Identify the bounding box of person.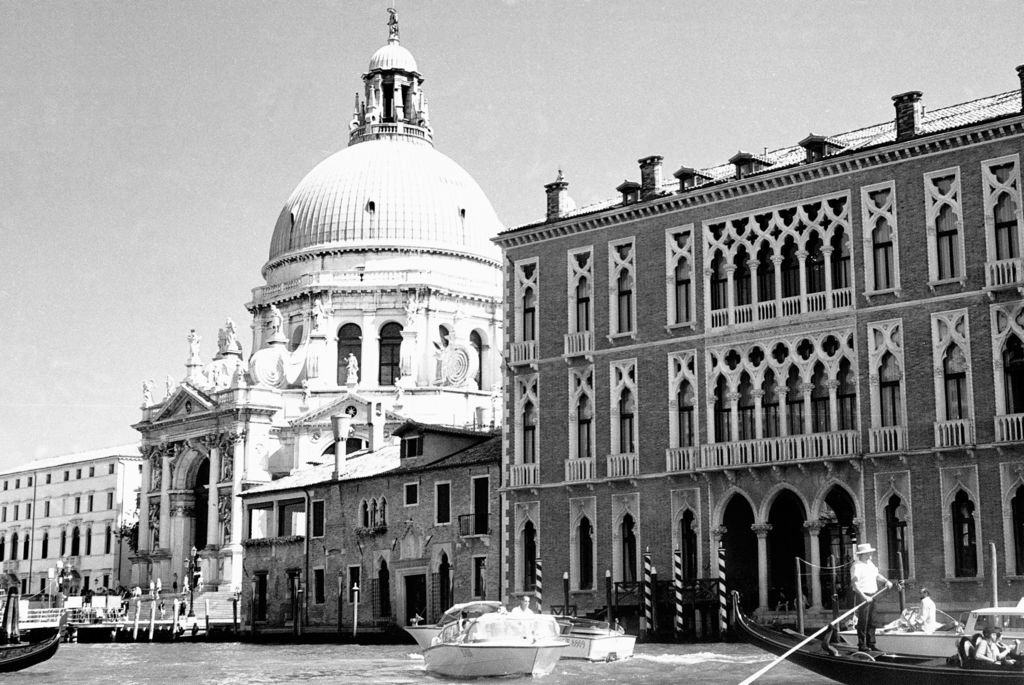
crop(774, 590, 790, 619).
